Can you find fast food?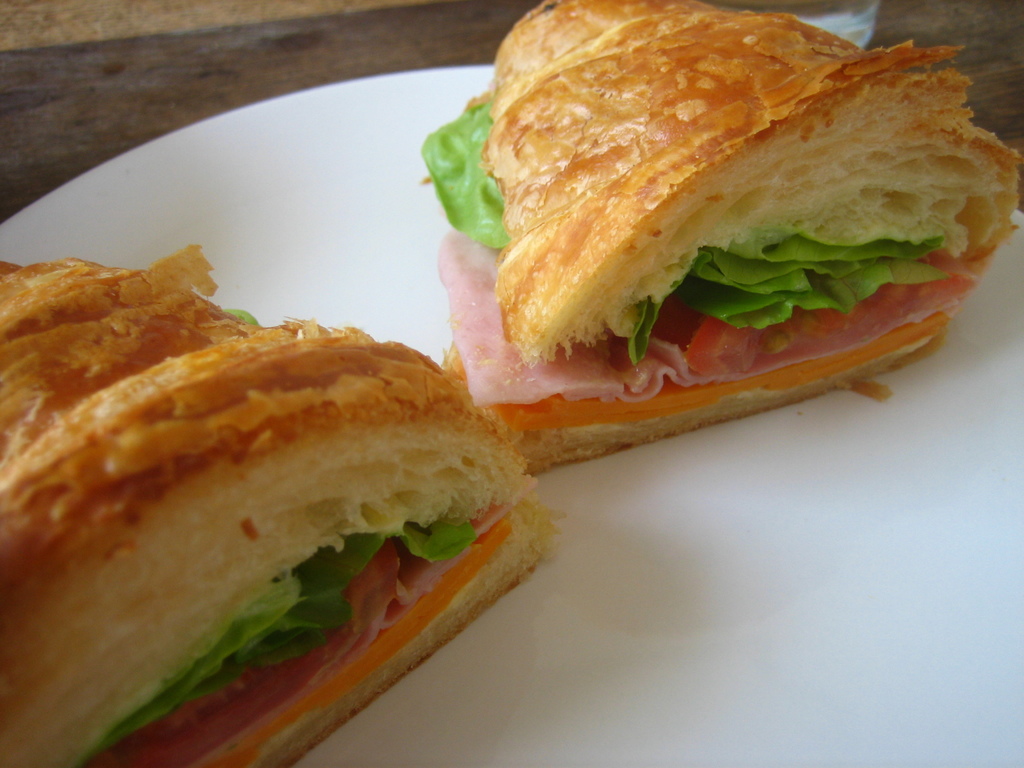
Yes, bounding box: x1=419 y1=0 x2=1023 y2=476.
